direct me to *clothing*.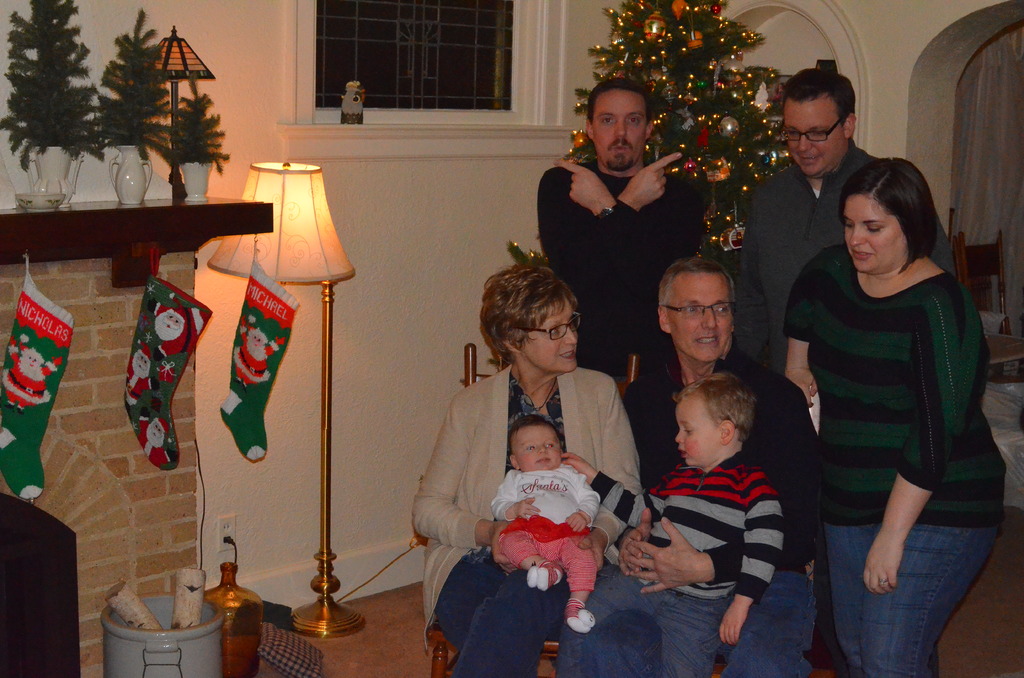
Direction: 737, 143, 950, 400.
